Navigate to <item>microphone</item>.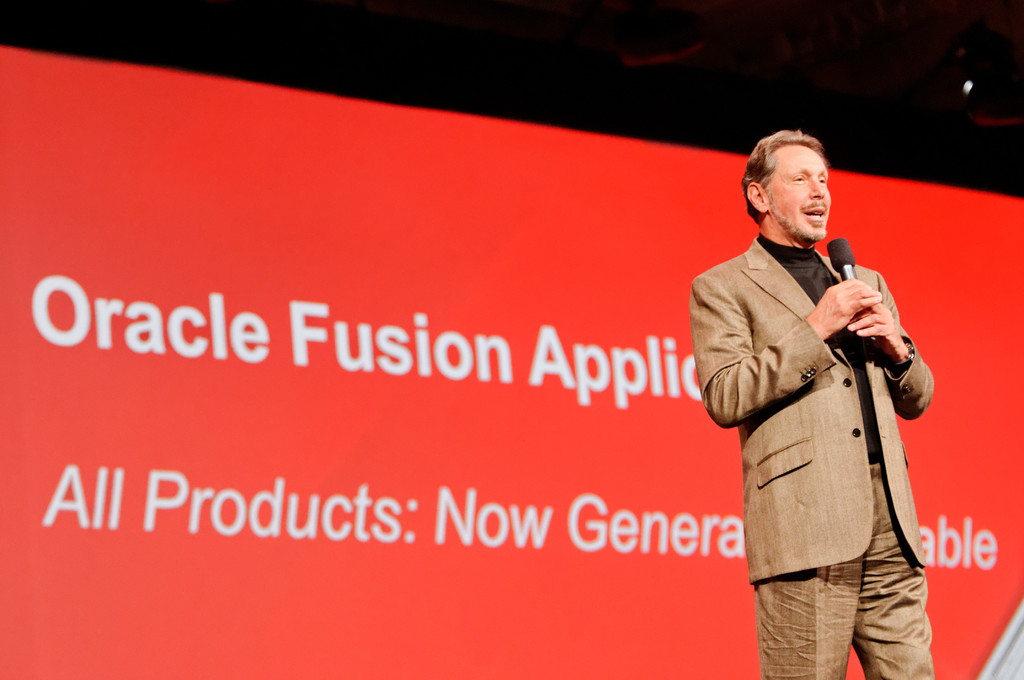
Navigation target: {"left": 826, "top": 236, "right": 877, "bottom": 341}.
